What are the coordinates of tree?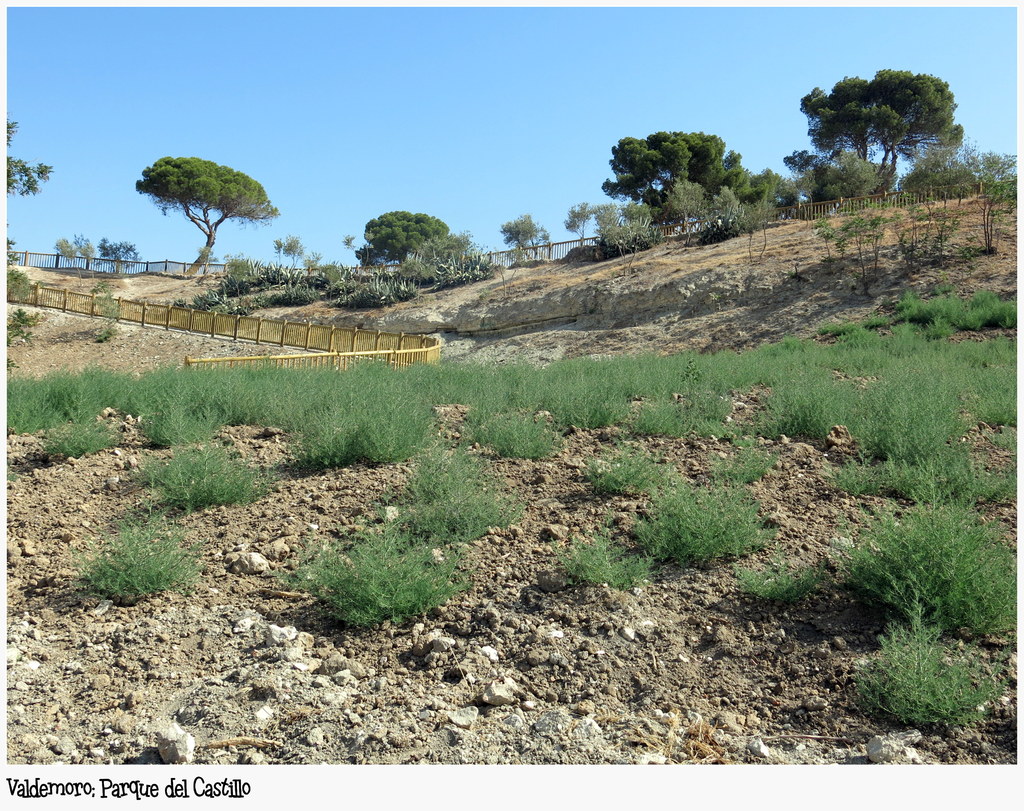
781 67 967 195.
